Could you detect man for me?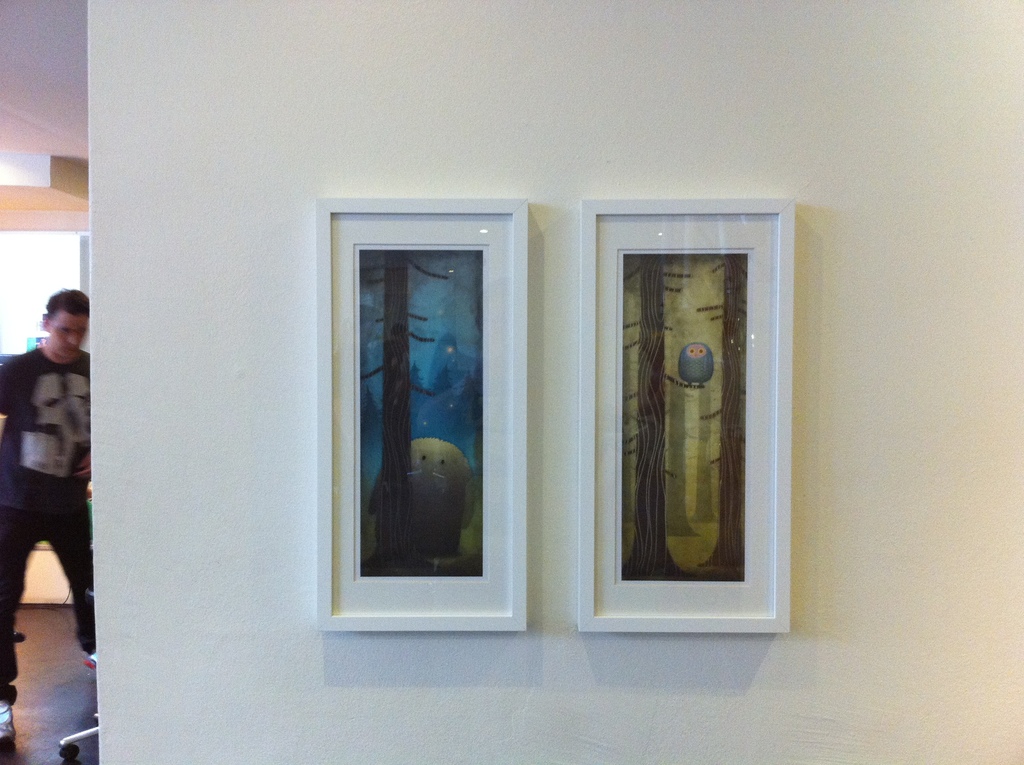
Detection result: x1=0 y1=273 x2=109 y2=669.
